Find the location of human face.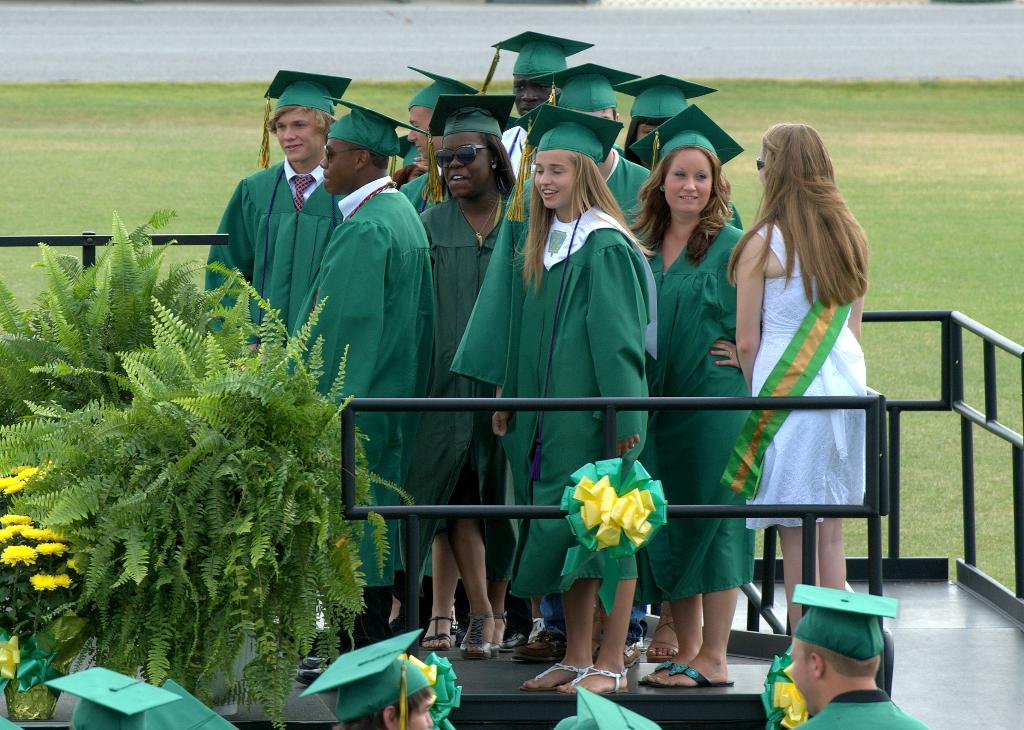
Location: box(405, 107, 430, 157).
